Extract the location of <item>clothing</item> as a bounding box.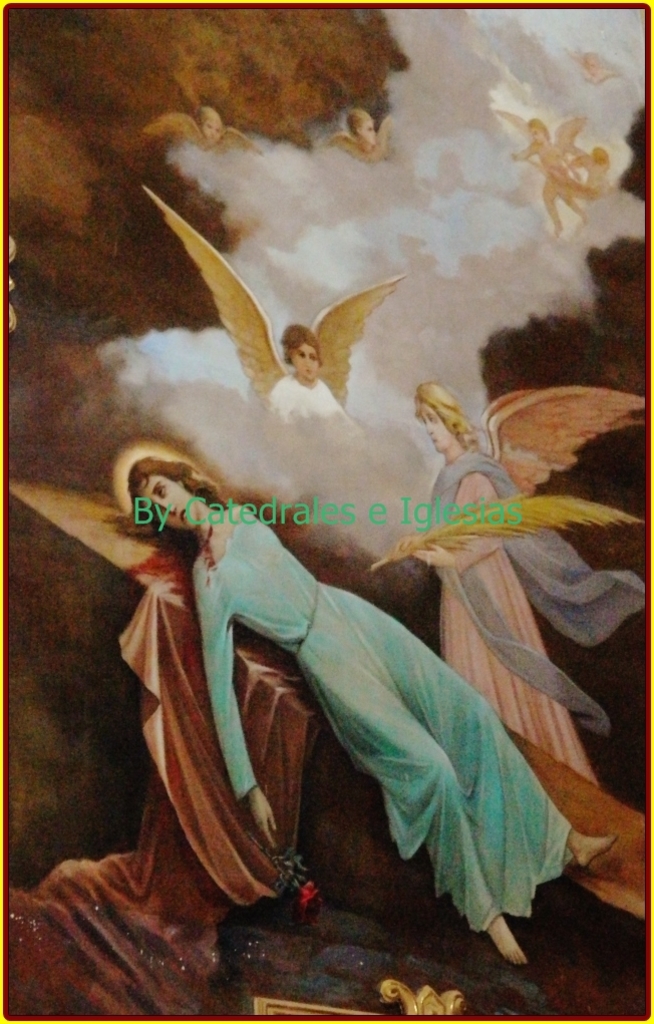
(x1=267, y1=377, x2=363, y2=419).
